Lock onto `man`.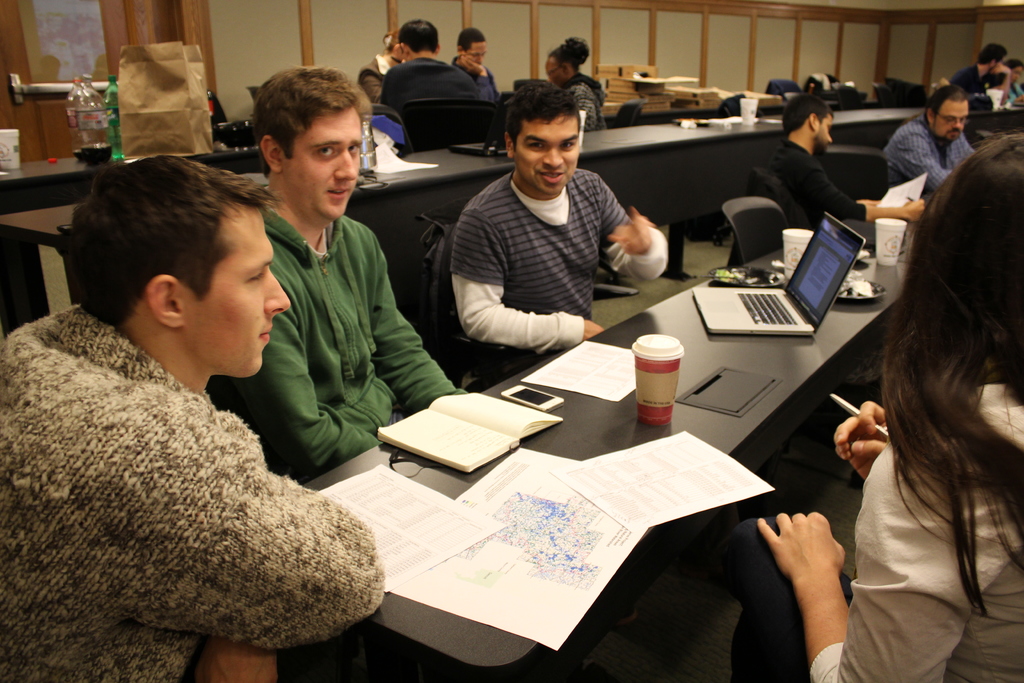
Locked: 378/18/496/104.
